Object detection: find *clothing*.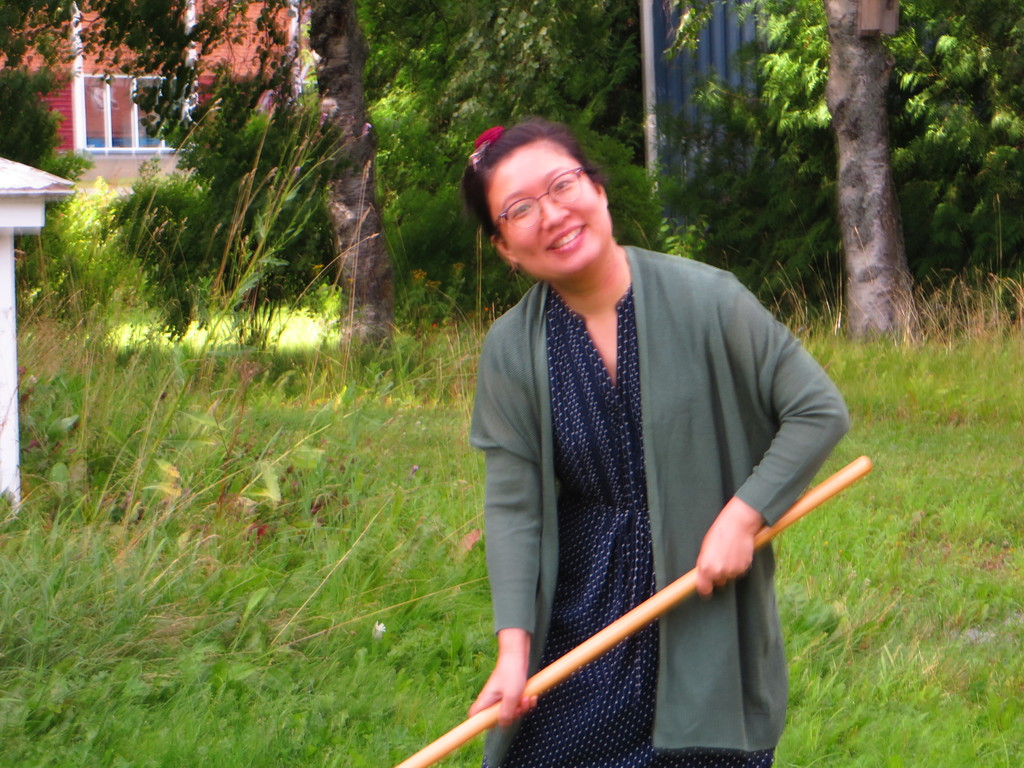
pyautogui.locateOnScreen(442, 247, 812, 767).
